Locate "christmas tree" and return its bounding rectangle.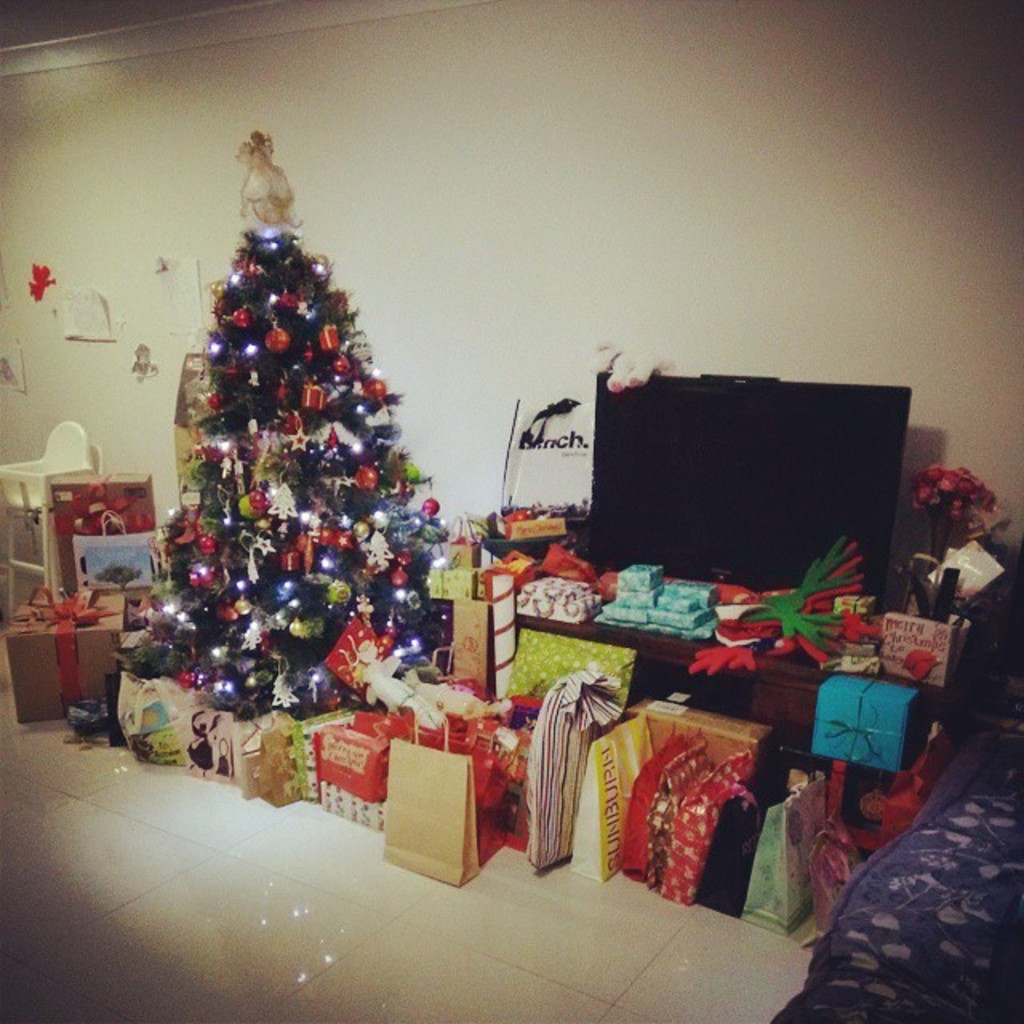
141,109,458,742.
